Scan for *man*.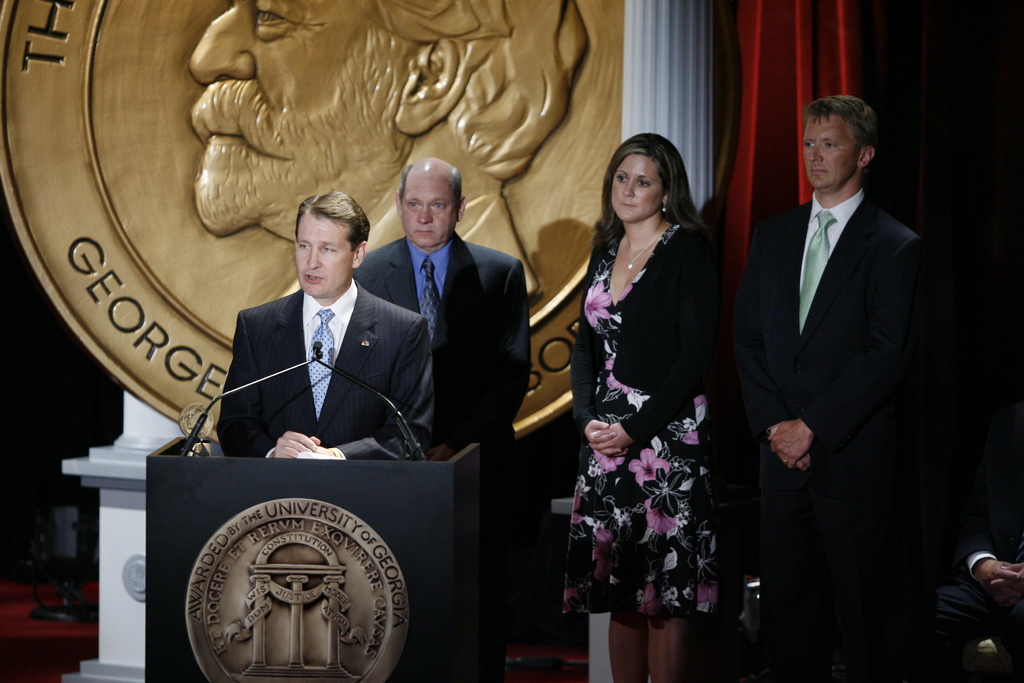
Scan result: (x1=182, y1=0, x2=589, y2=294).
